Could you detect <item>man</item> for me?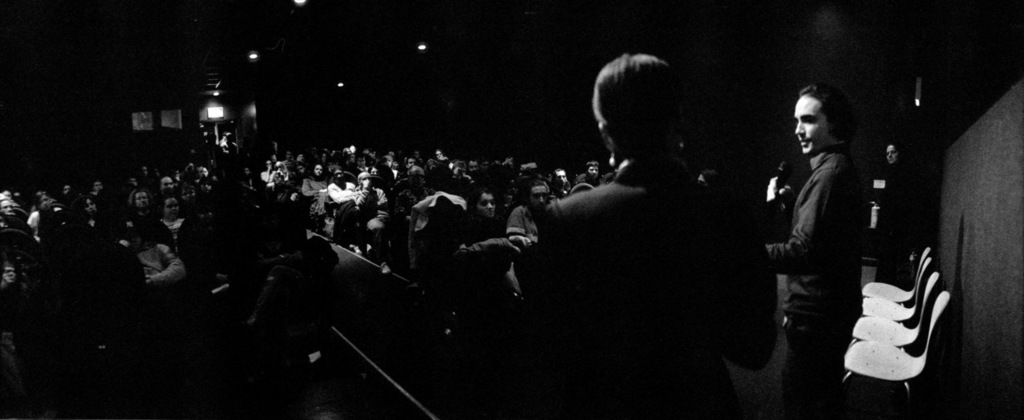
Detection result: <region>274, 166, 290, 188</region>.
